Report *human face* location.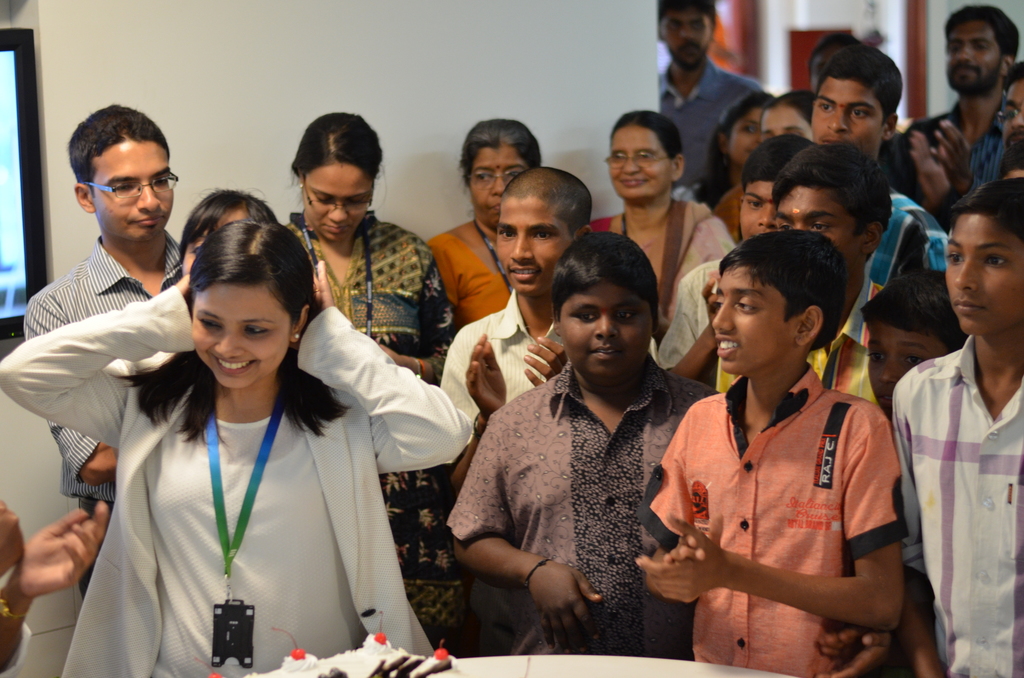
Report: [left=865, top=313, right=952, bottom=414].
